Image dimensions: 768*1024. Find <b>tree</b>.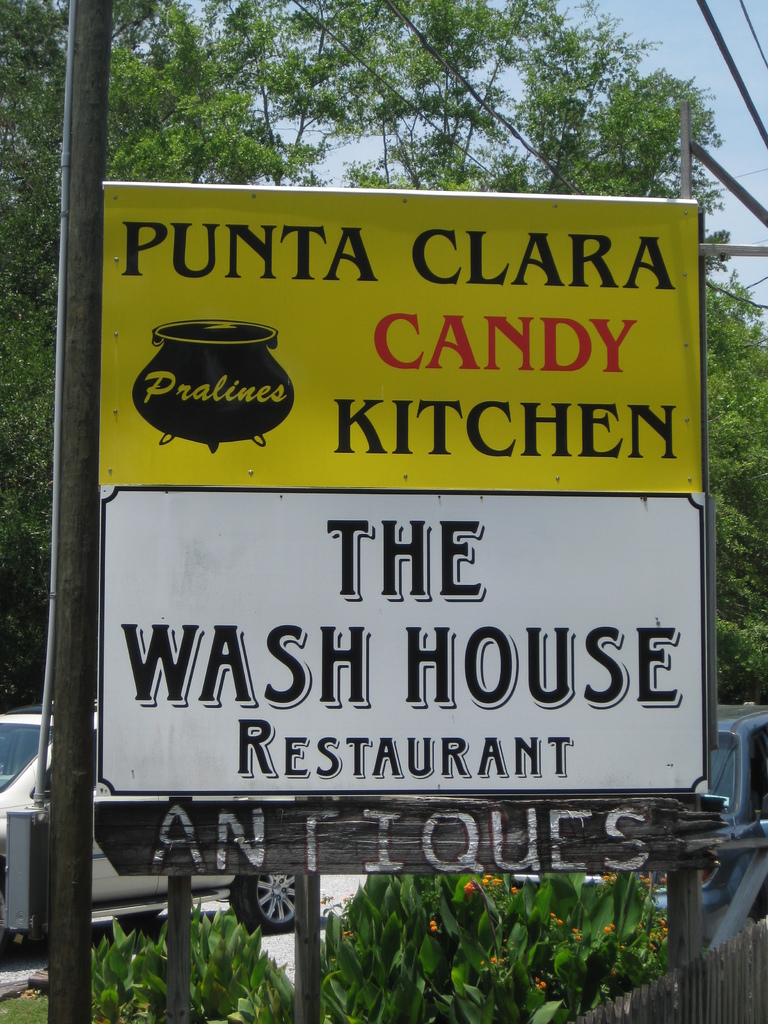
crop(152, 0, 727, 351).
